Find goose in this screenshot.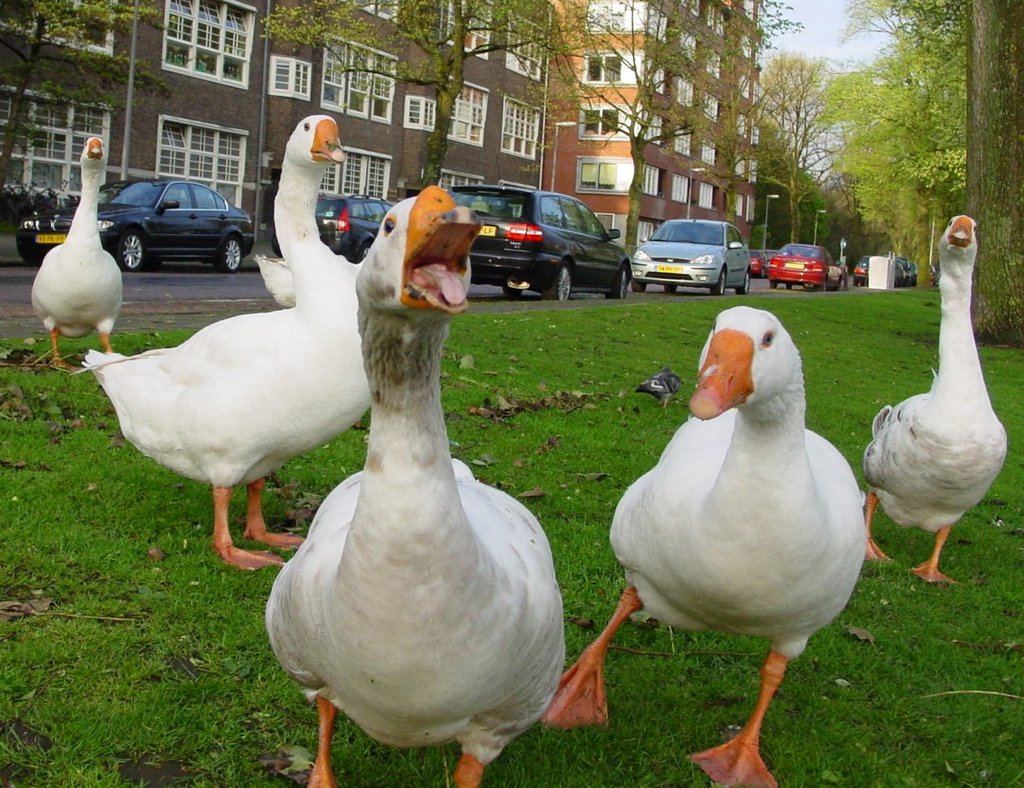
The bounding box for goose is box=[860, 216, 1005, 584].
